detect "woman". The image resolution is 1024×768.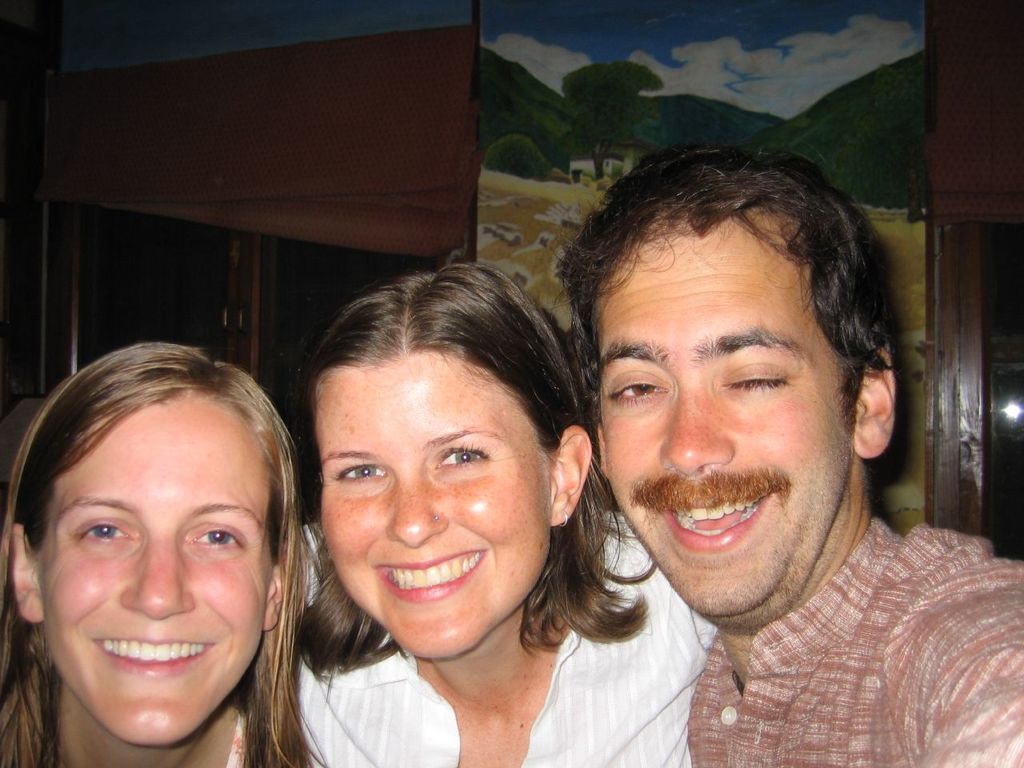
x1=0, y1=336, x2=381, y2=767.
